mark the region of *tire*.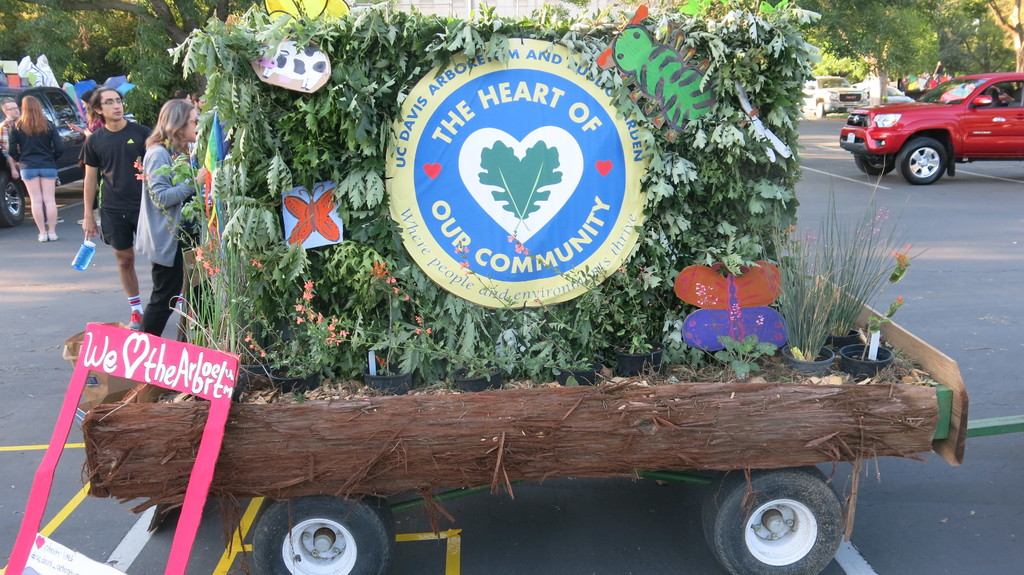
Region: <bbox>853, 154, 898, 178</bbox>.
